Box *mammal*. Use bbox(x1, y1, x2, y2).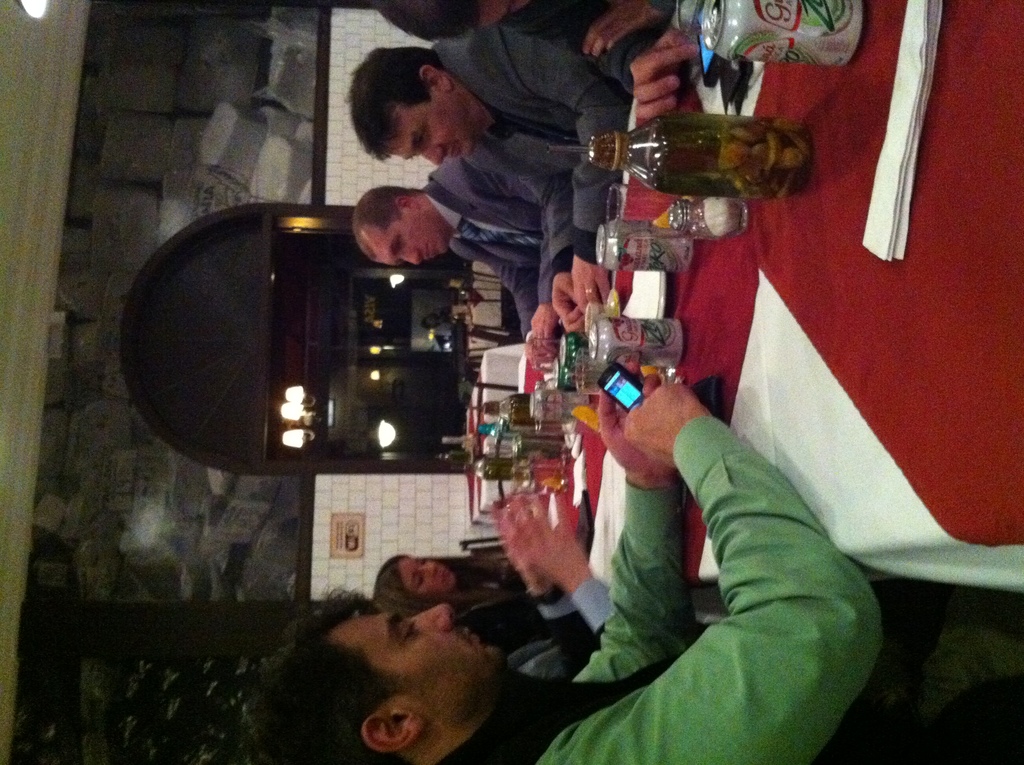
bbox(342, 10, 664, 330).
